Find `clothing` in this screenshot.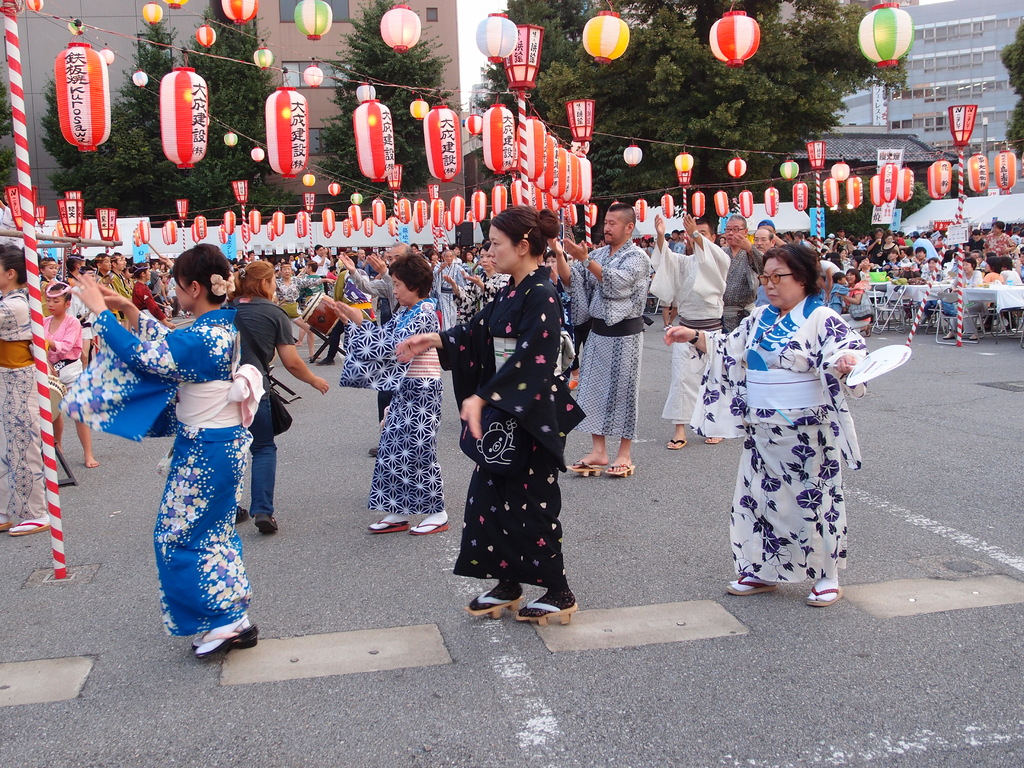
The bounding box for `clothing` is select_region(56, 306, 266, 639).
